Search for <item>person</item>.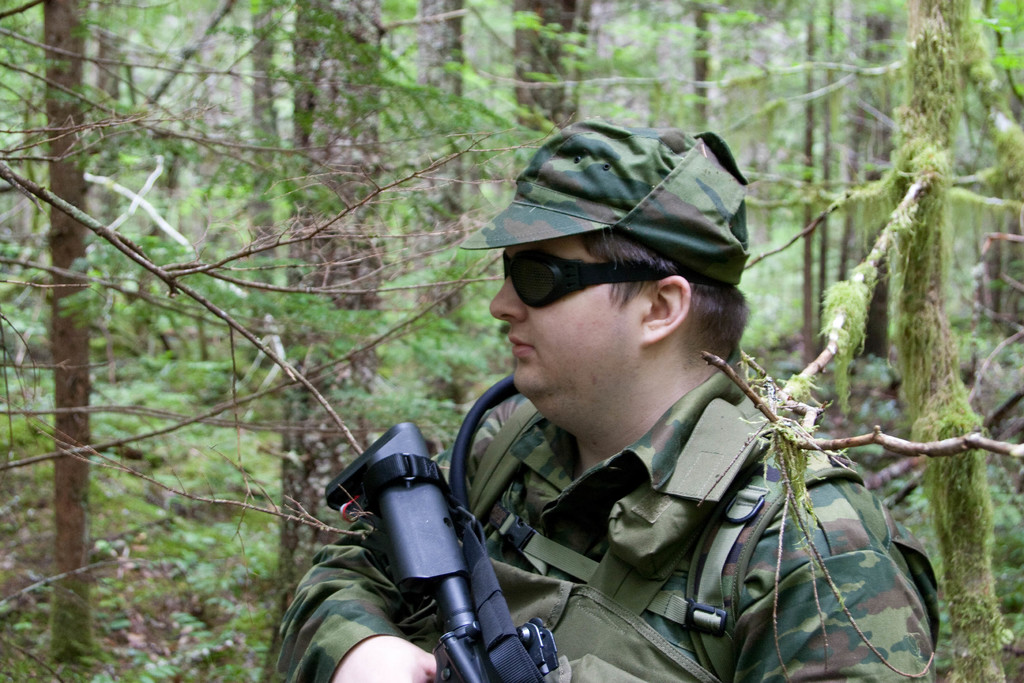
Found at BBox(287, 169, 867, 682).
